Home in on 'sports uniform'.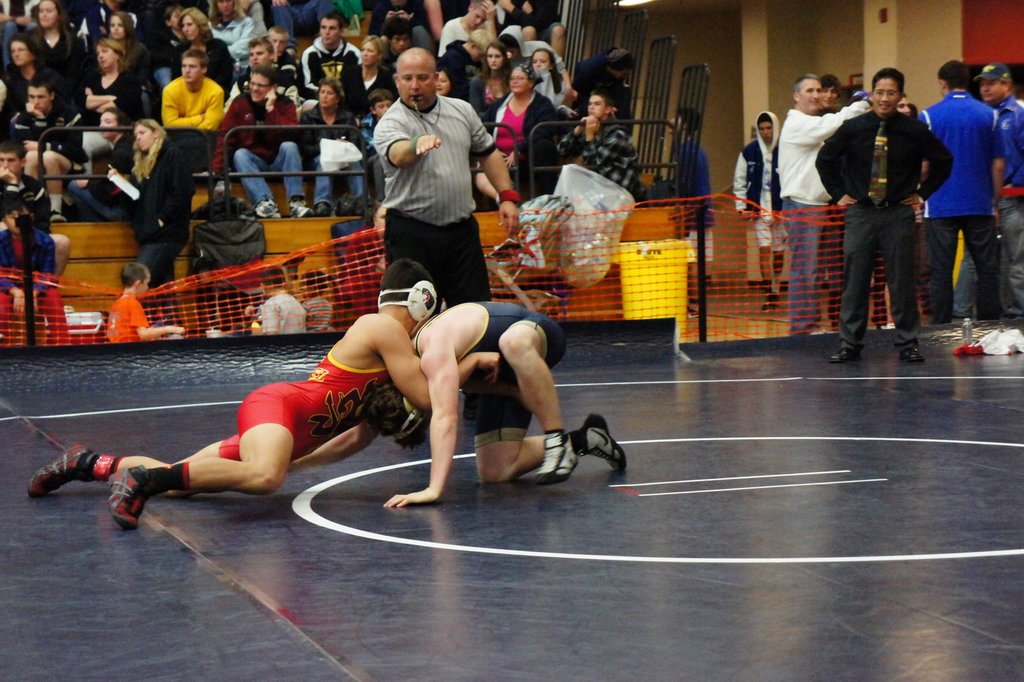
Homed in at rect(411, 296, 573, 453).
